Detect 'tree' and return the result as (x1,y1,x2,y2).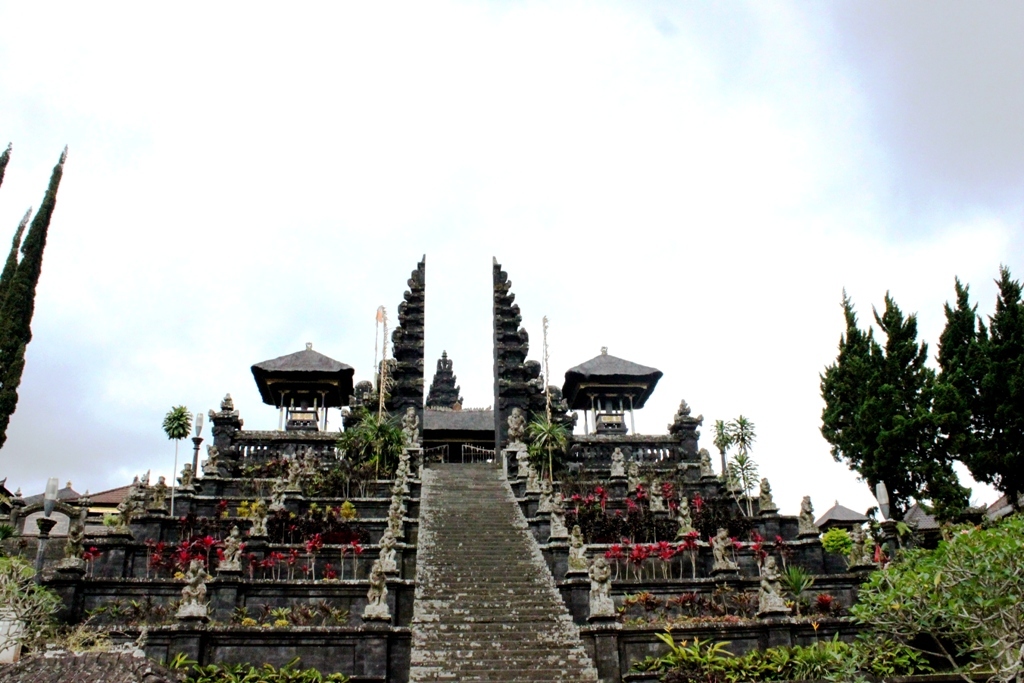
(160,401,191,513).
